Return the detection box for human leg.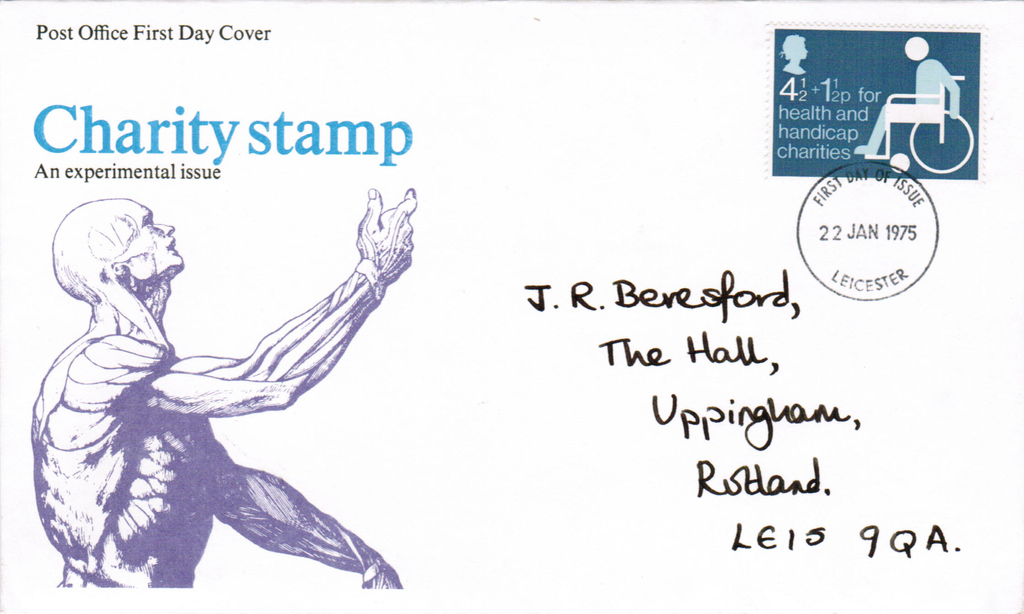
rect(854, 103, 888, 156).
